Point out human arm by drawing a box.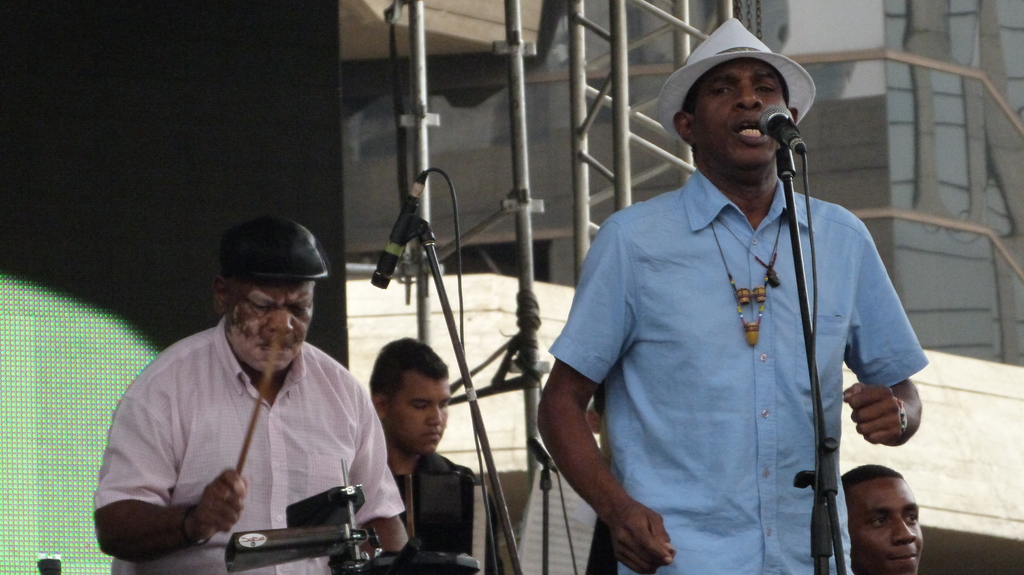
bbox=(841, 237, 925, 448).
